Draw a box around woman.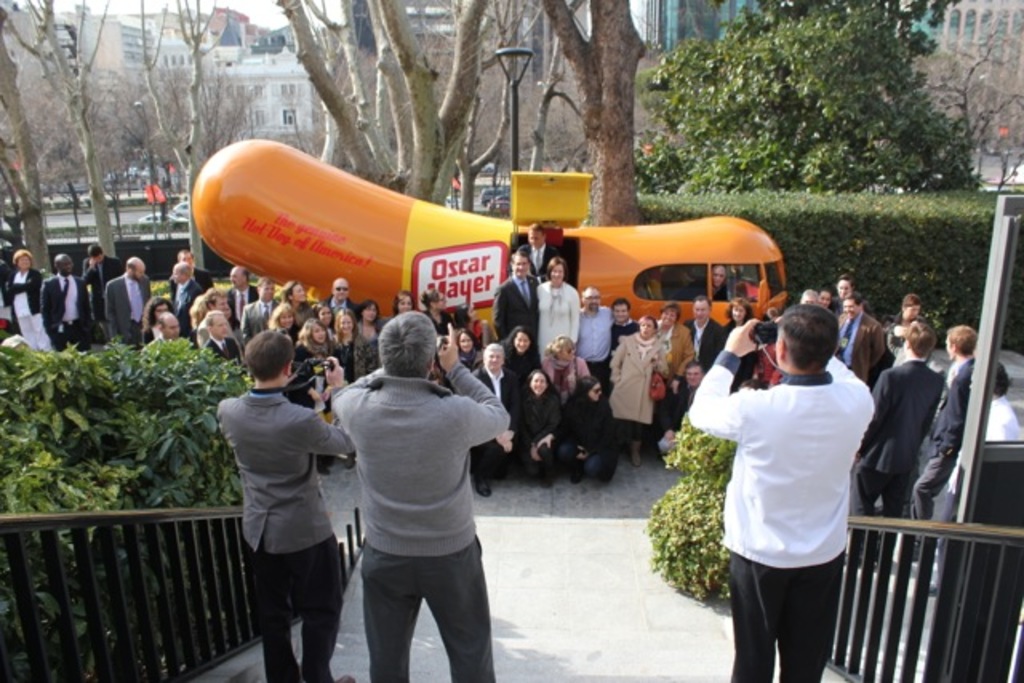
left=534, top=254, right=581, bottom=350.
